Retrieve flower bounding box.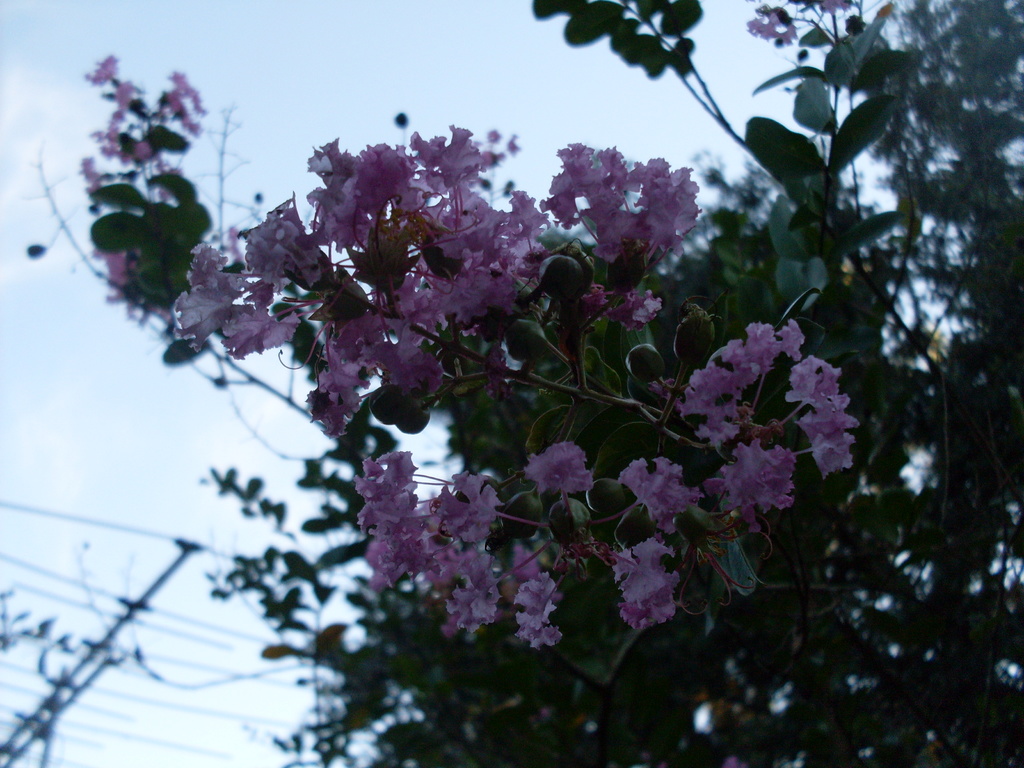
Bounding box: pyautogui.locateOnScreen(513, 572, 561, 639).
